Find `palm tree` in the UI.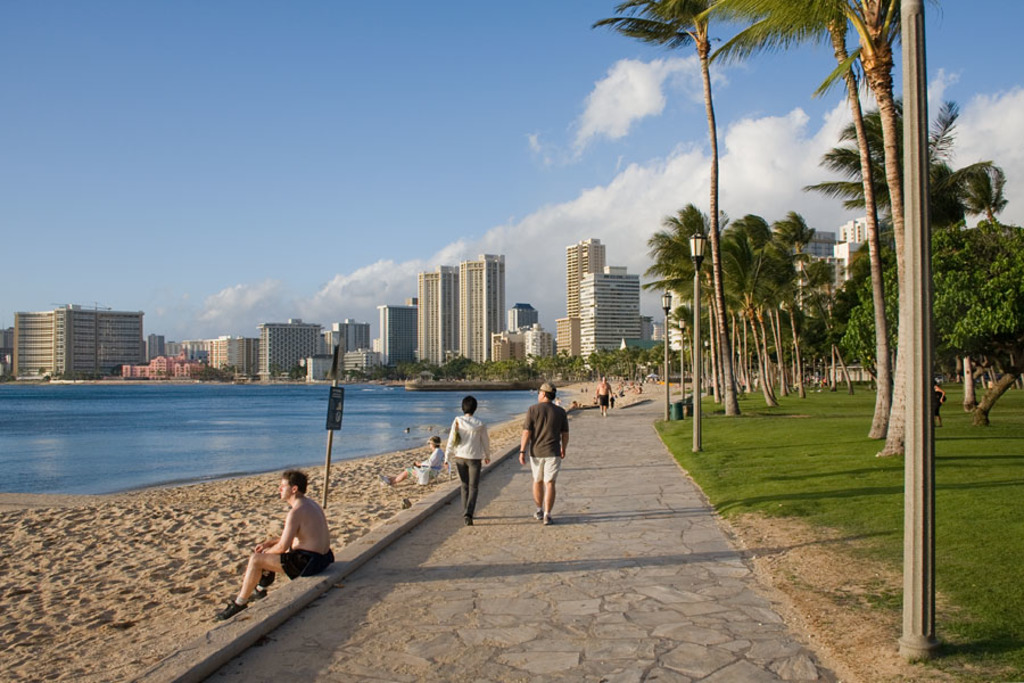
UI element at 832:105:935:412.
